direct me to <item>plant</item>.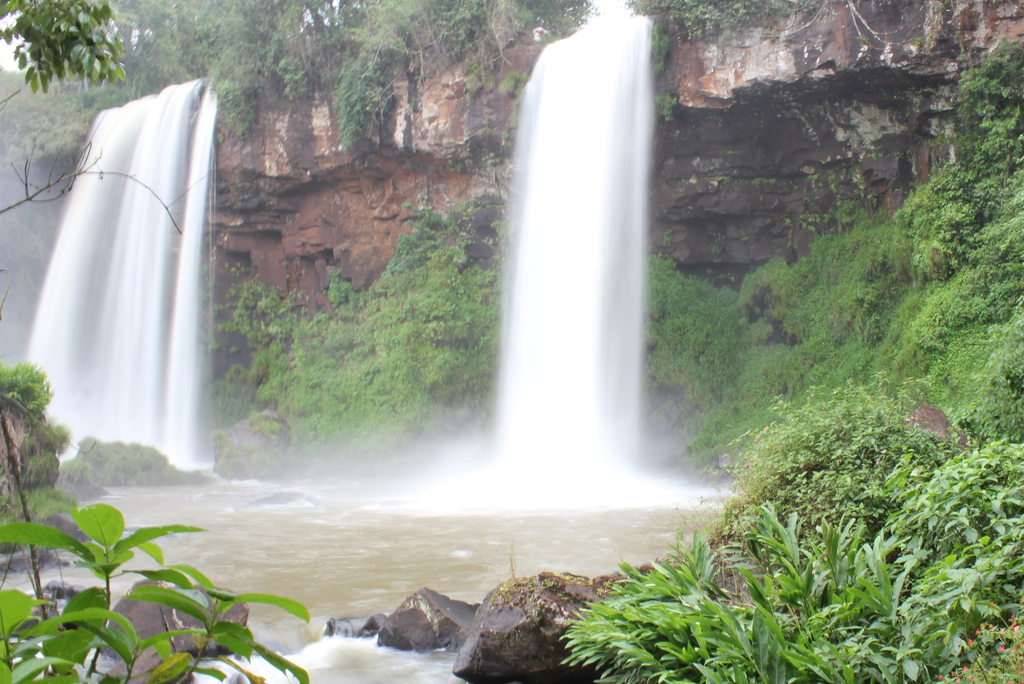
Direction: [59,424,218,484].
